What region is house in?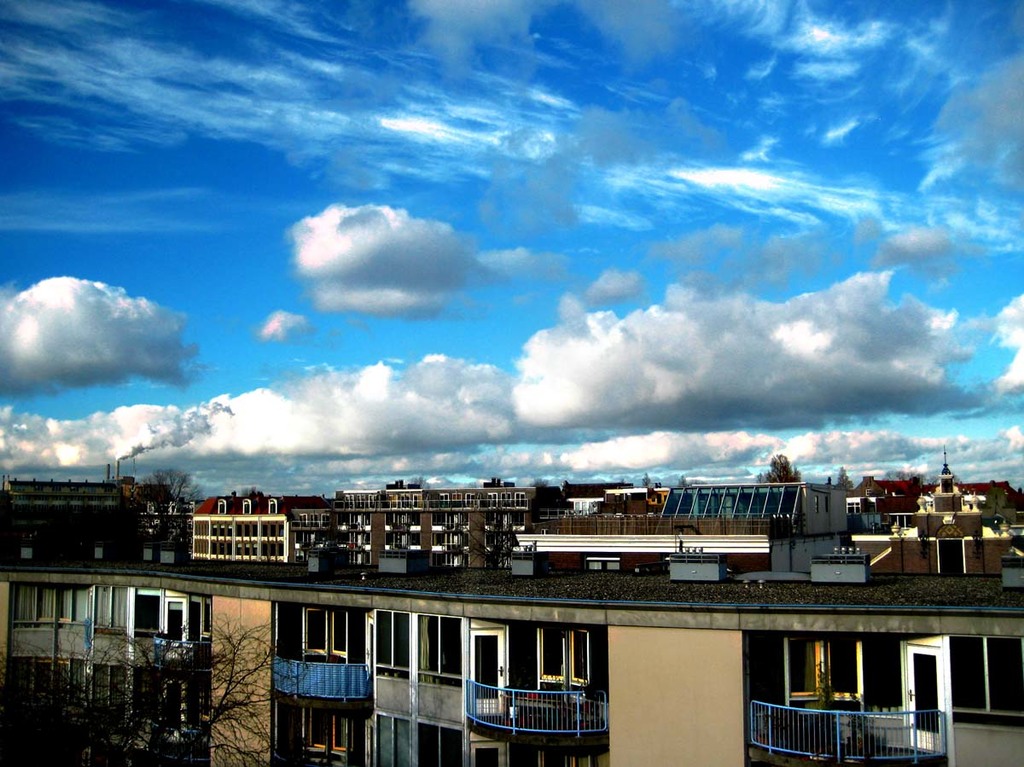
[915, 448, 977, 537].
